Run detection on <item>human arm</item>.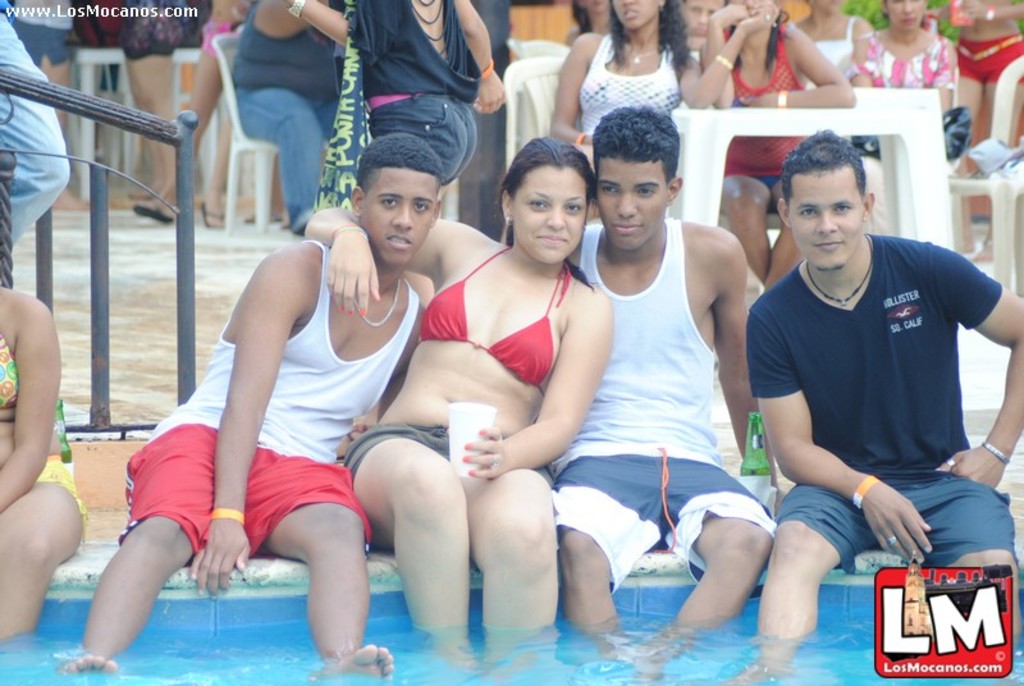
Result: [378,306,424,424].
